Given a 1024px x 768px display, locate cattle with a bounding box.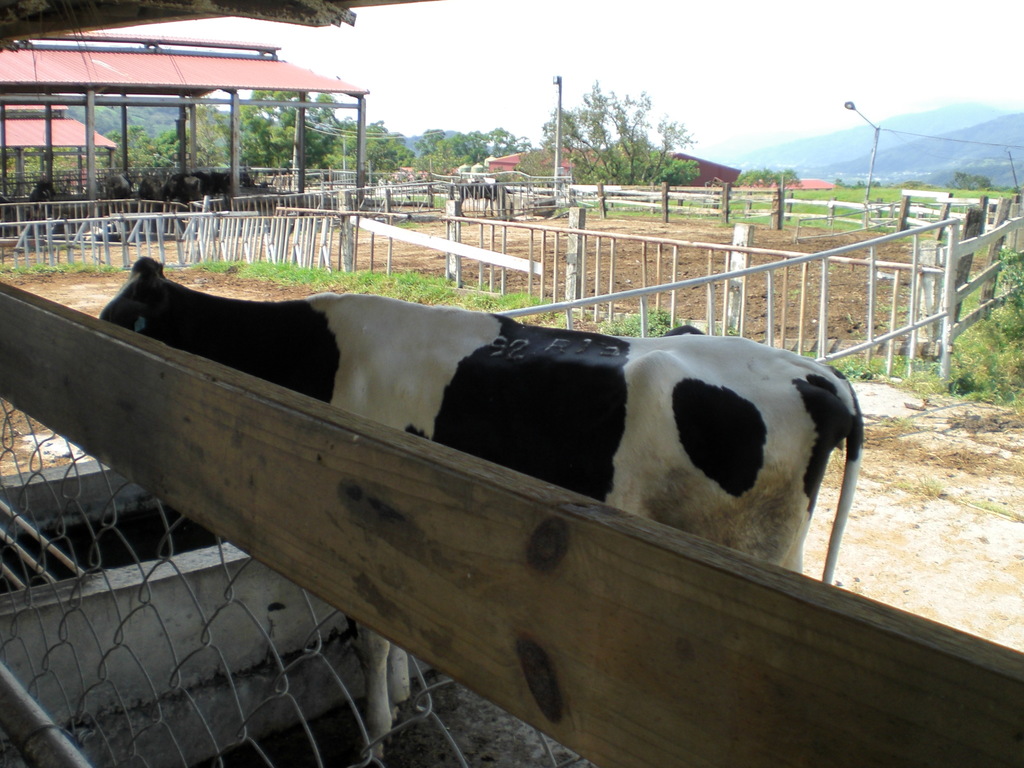
Located: 457/179/513/219.
